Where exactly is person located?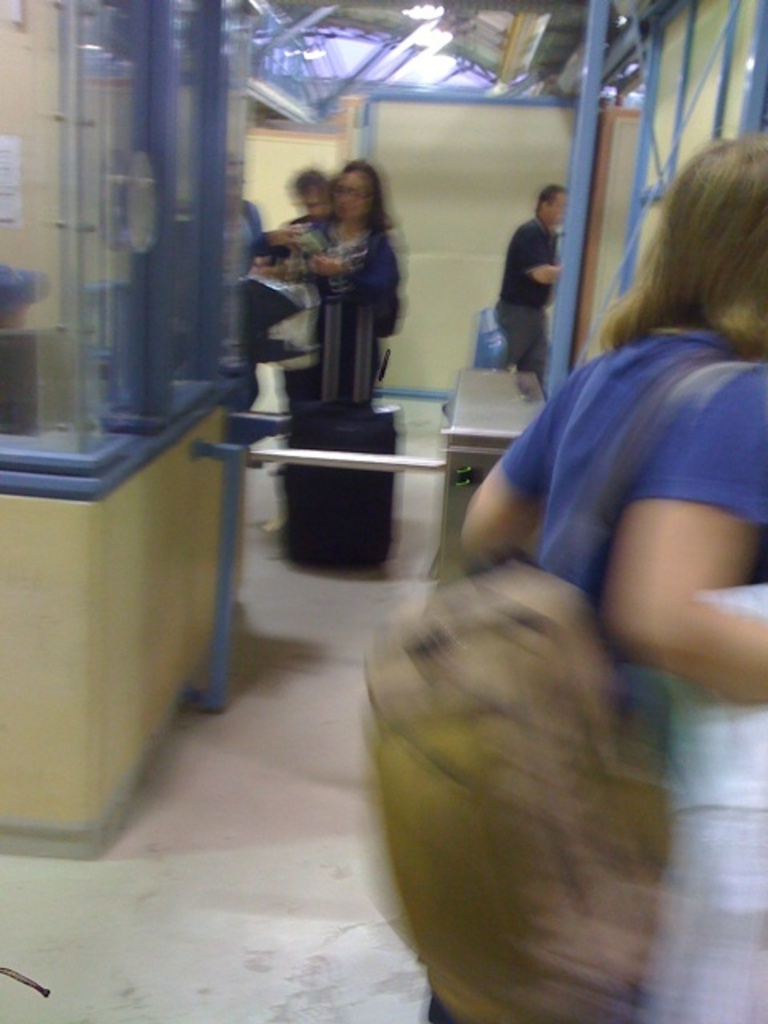
Its bounding box is BBox(245, 168, 326, 330).
